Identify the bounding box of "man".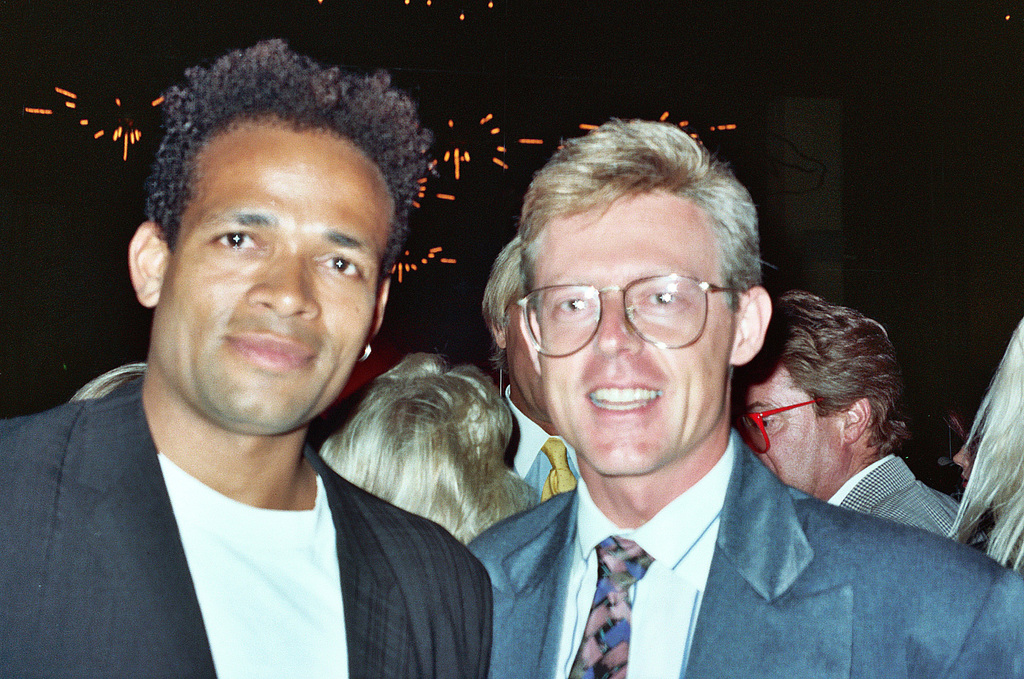
detection(3, 82, 564, 663).
